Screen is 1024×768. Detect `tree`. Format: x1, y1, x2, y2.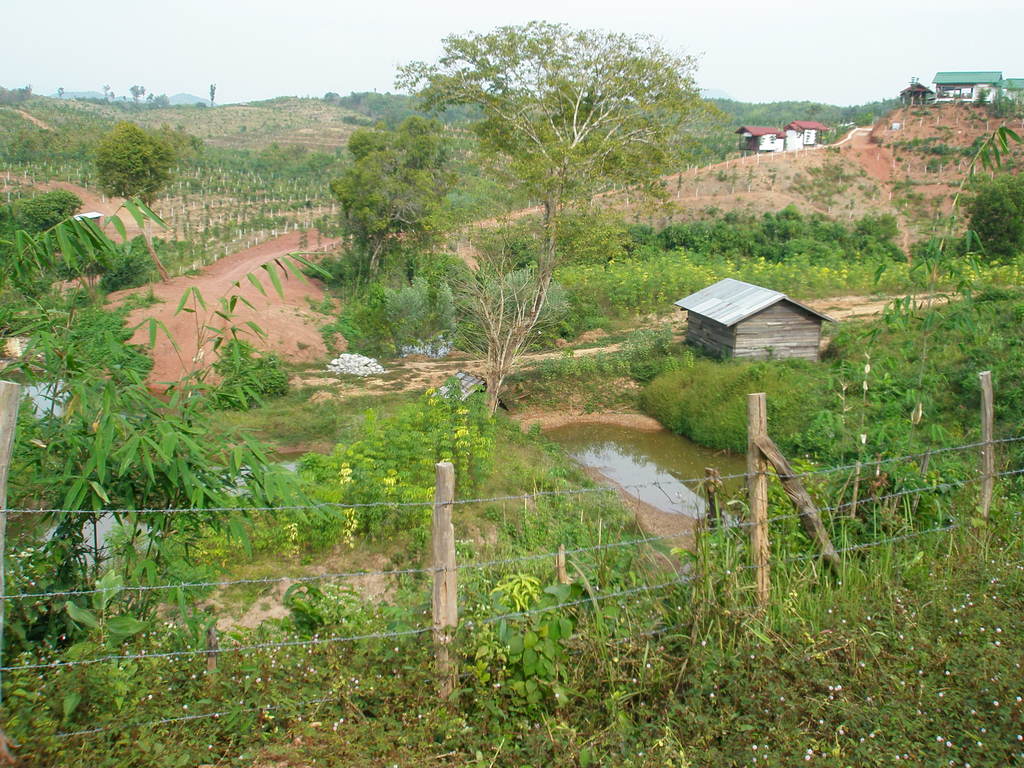
98, 232, 167, 298.
